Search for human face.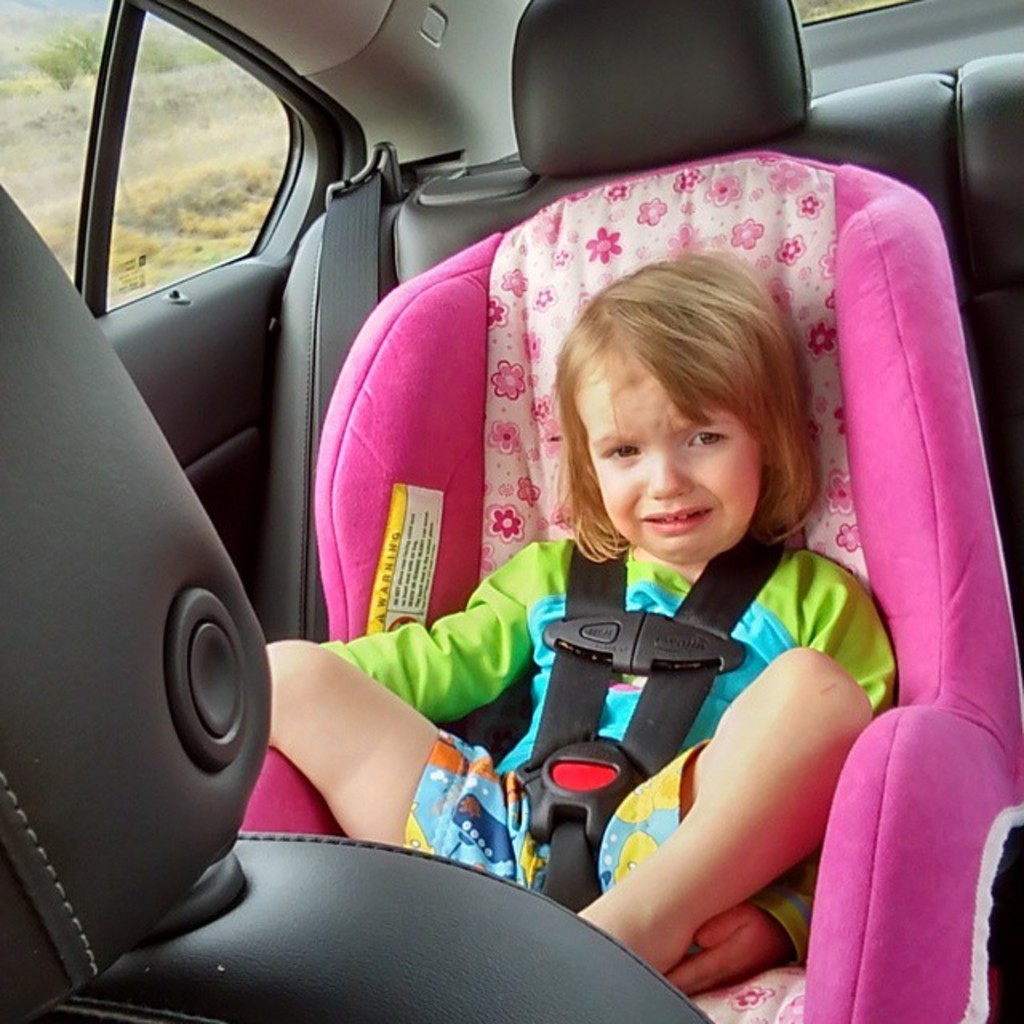
Found at 574, 342, 762, 566.
